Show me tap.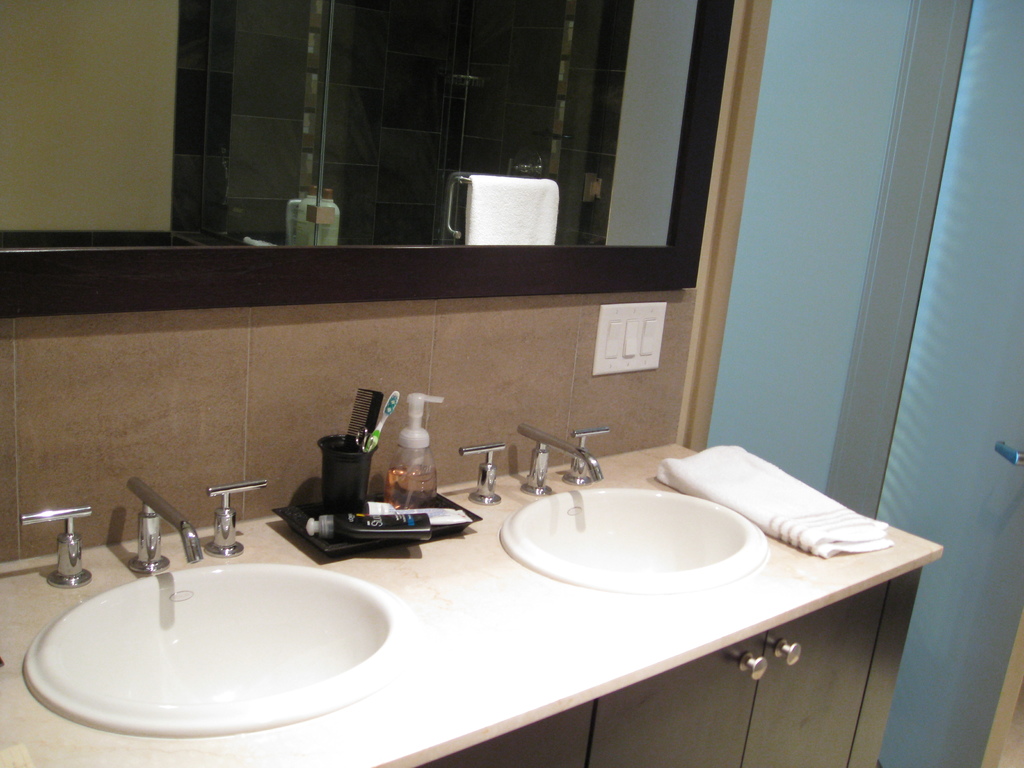
tap is here: 513/426/603/500.
